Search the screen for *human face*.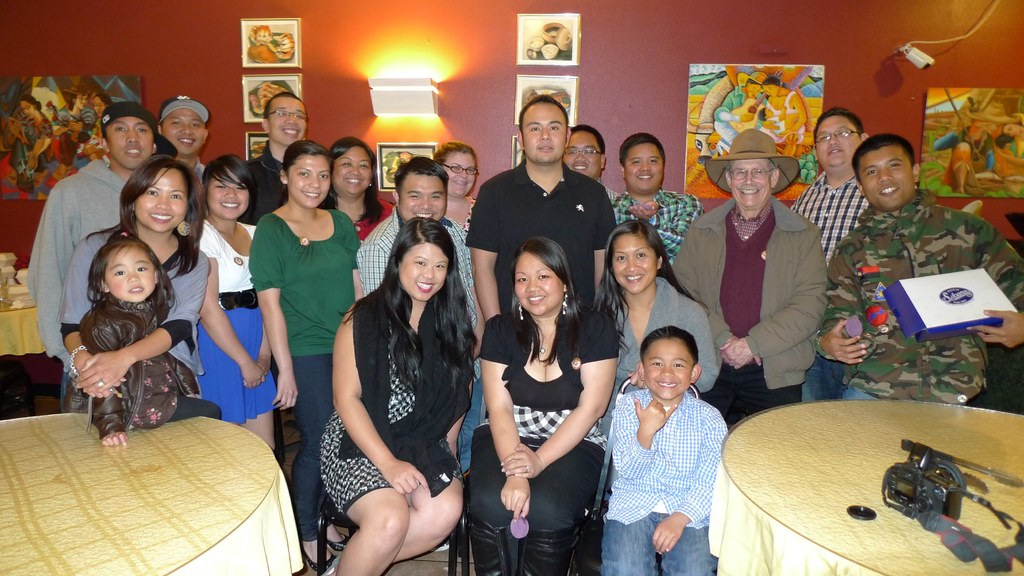
Found at (1003, 123, 1020, 136).
